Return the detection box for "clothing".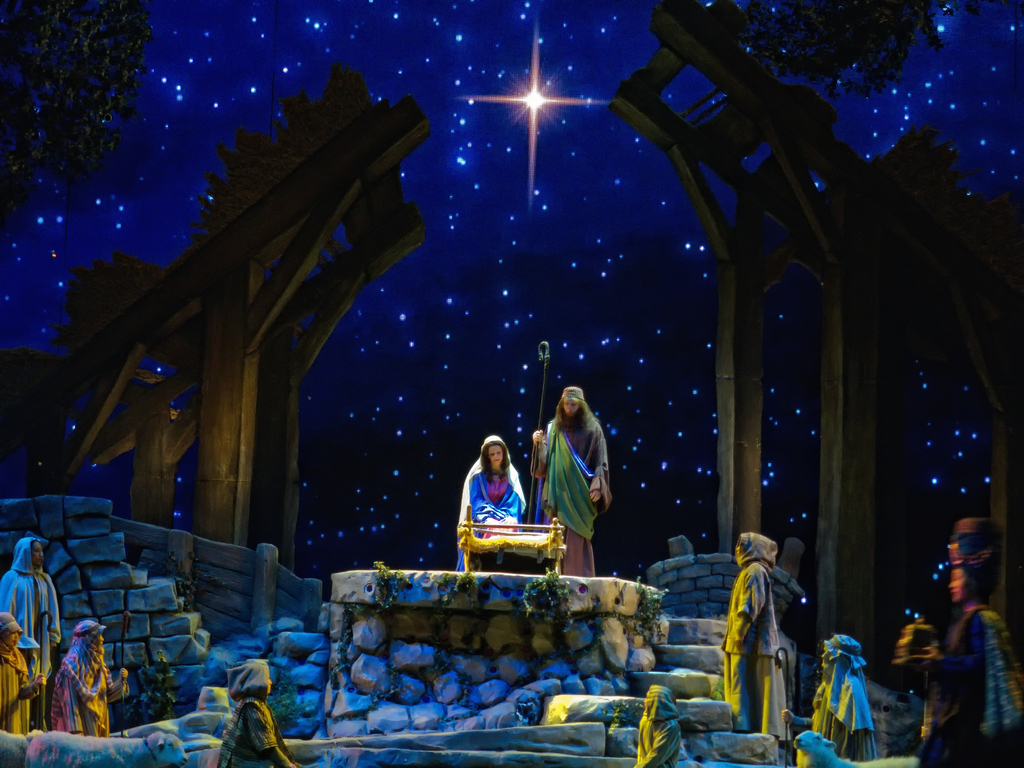
[x1=0, y1=531, x2=63, y2=667].
